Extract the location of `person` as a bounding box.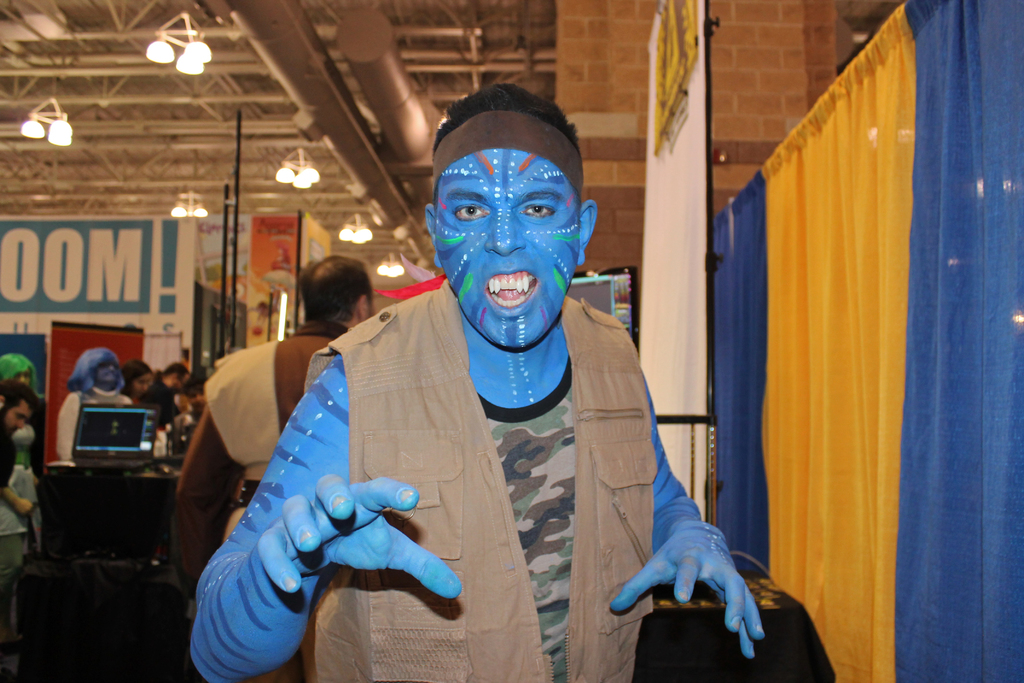
188 378 210 413.
